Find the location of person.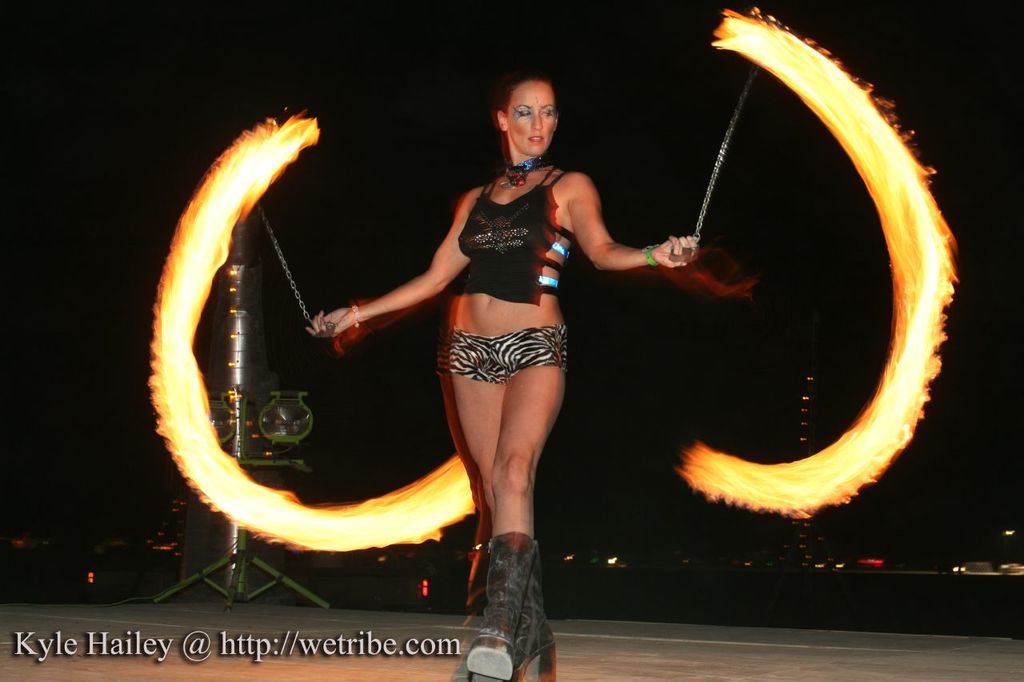
Location: select_region(302, 72, 702, 681).
